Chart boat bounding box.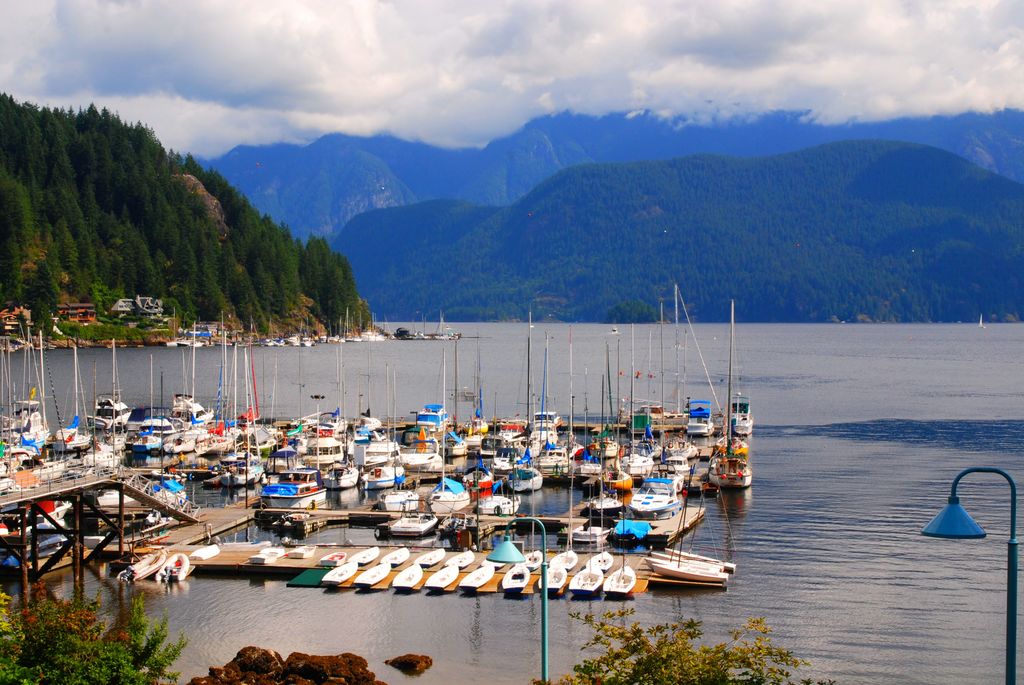
Charted: l=477, t=484, r=520, b=517.
